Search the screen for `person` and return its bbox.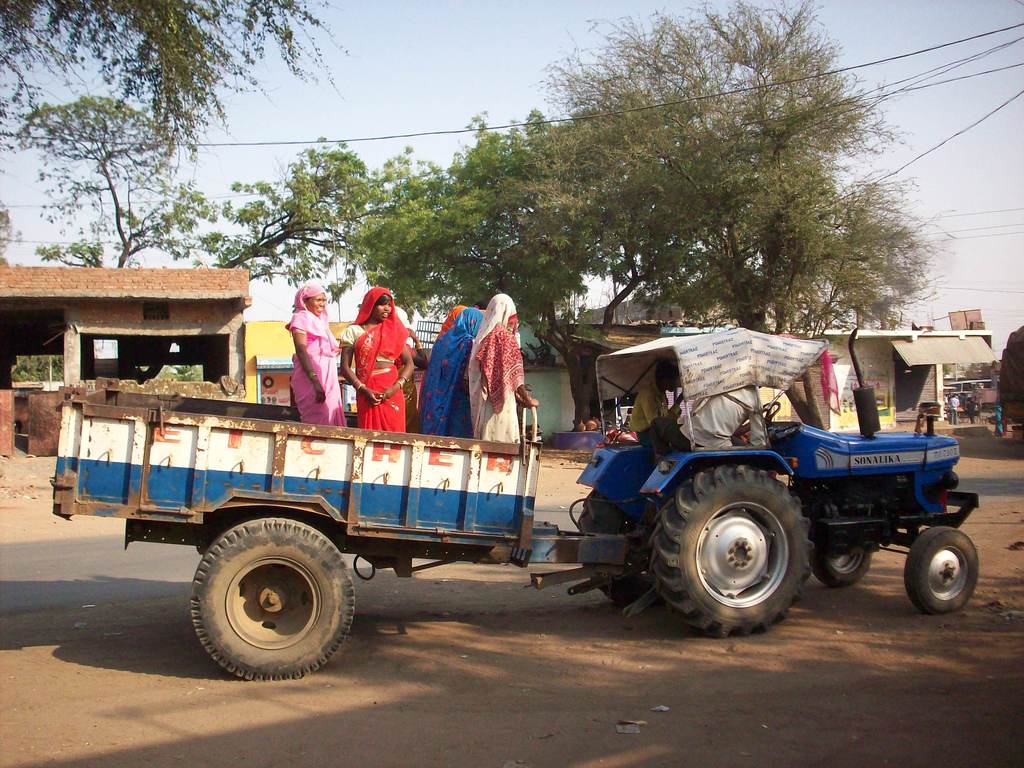
Found: [964,395,978,424].
